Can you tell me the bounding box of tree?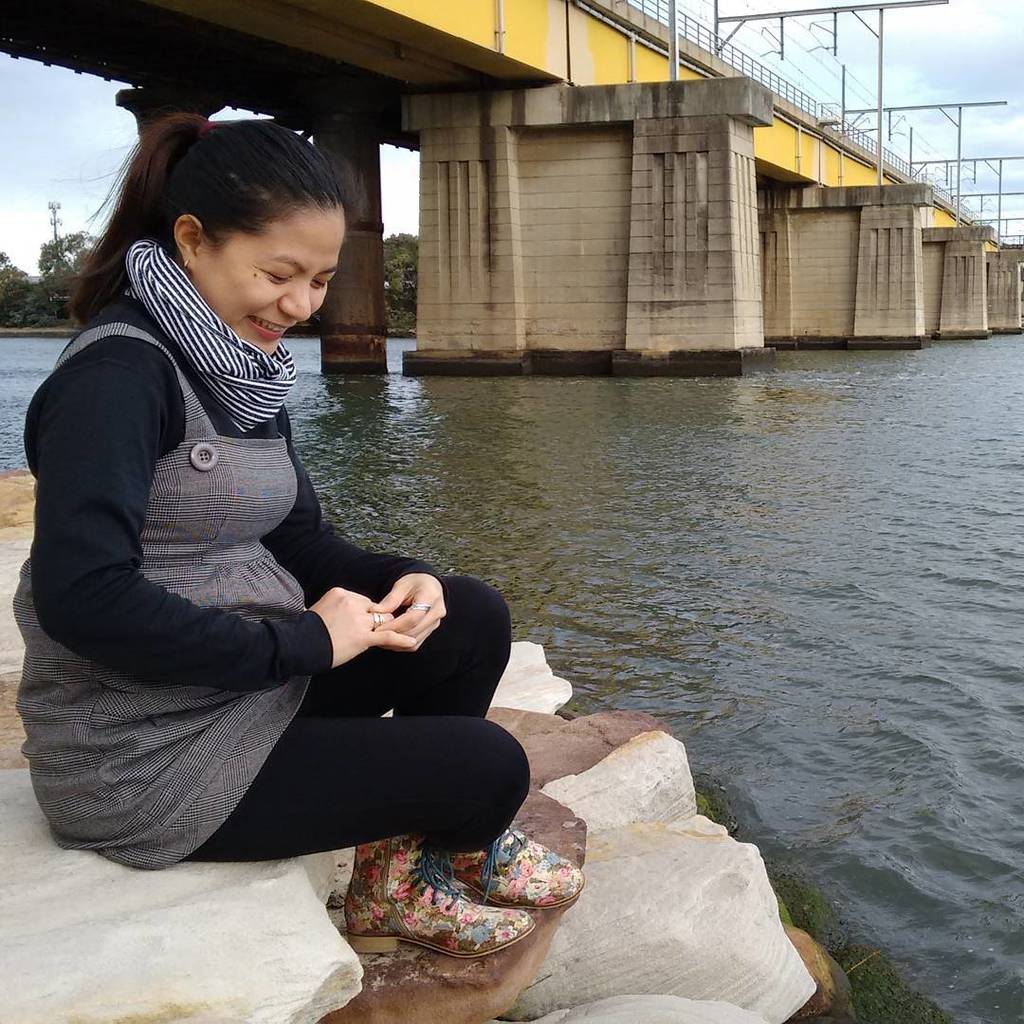
region(387, 226, 423, 330).
